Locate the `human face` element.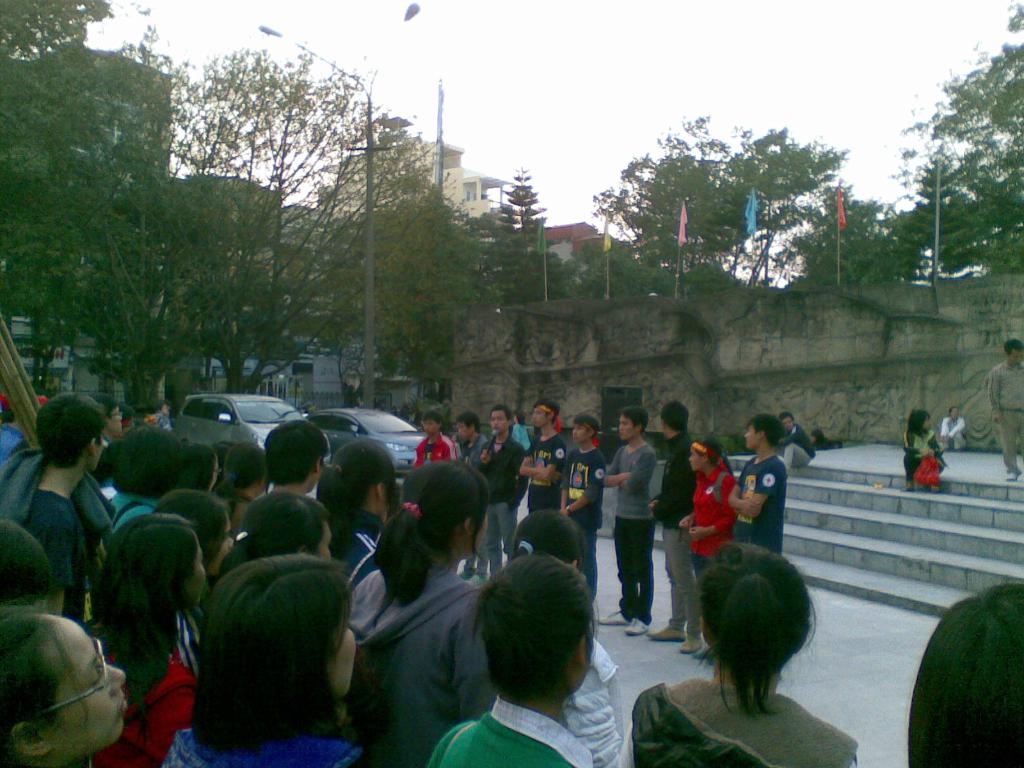
Element bbox: <box>335,633,353,688</box>.
